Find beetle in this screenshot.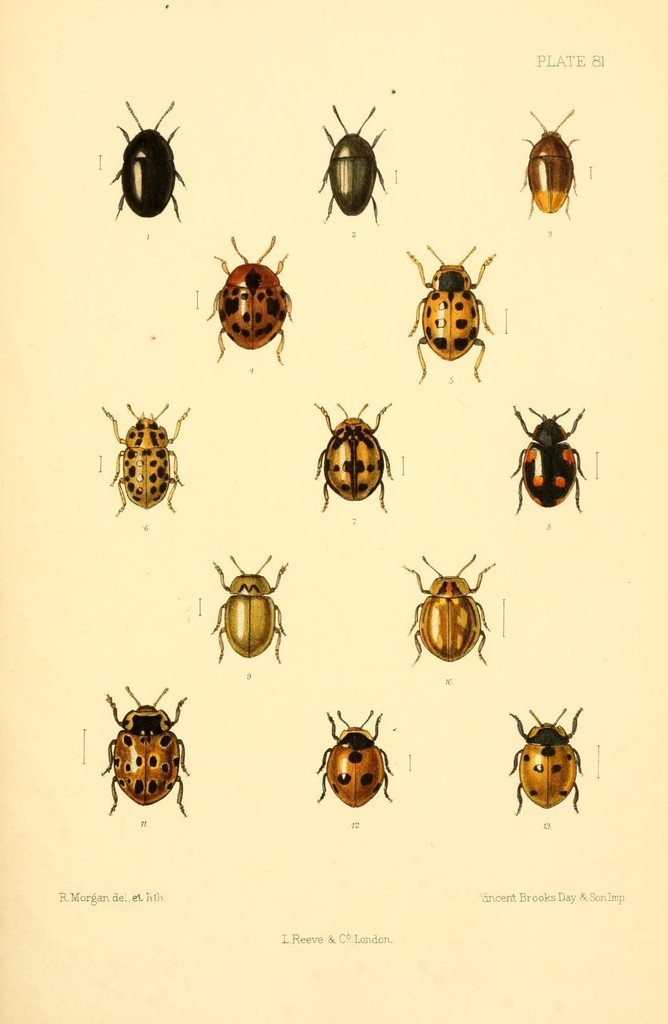
The bounding box for beetle is crop(106, 99, 189, 220).
